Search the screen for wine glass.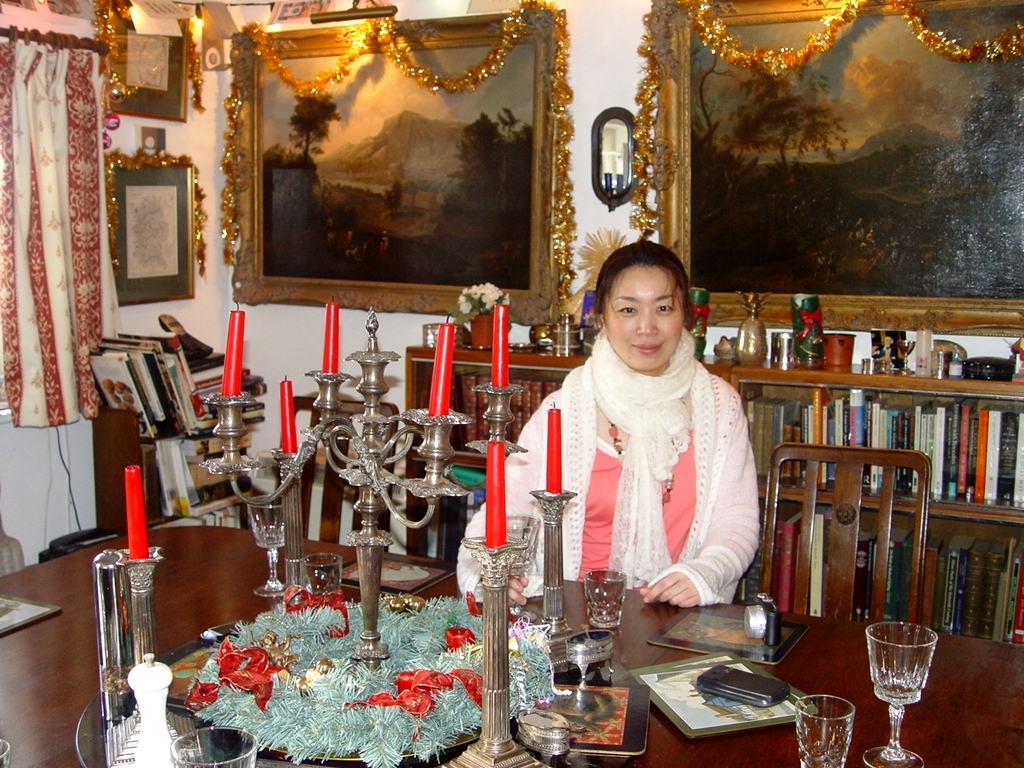
Found at <bbox>863, 624, 939, 767</bbox>.
